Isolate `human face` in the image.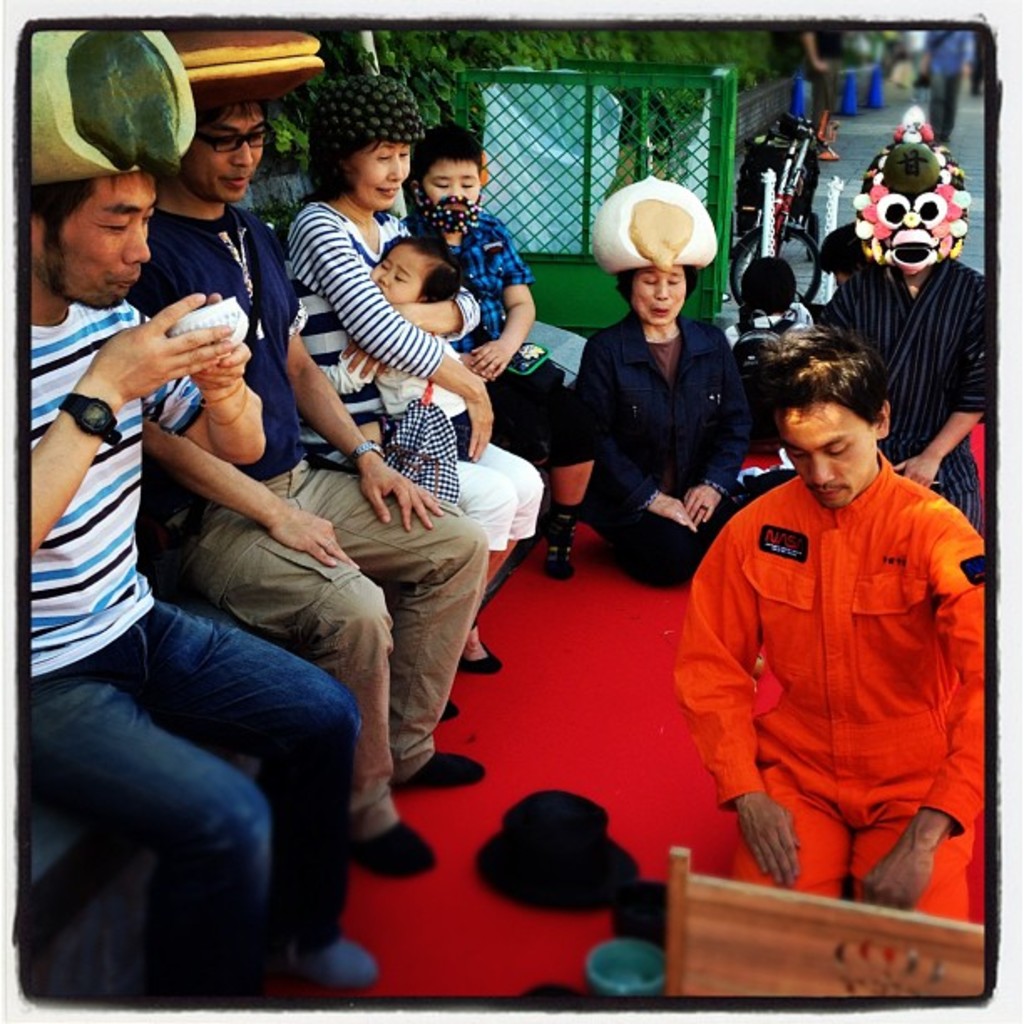
Isolated region: crop(423, 159, 480, 214).
